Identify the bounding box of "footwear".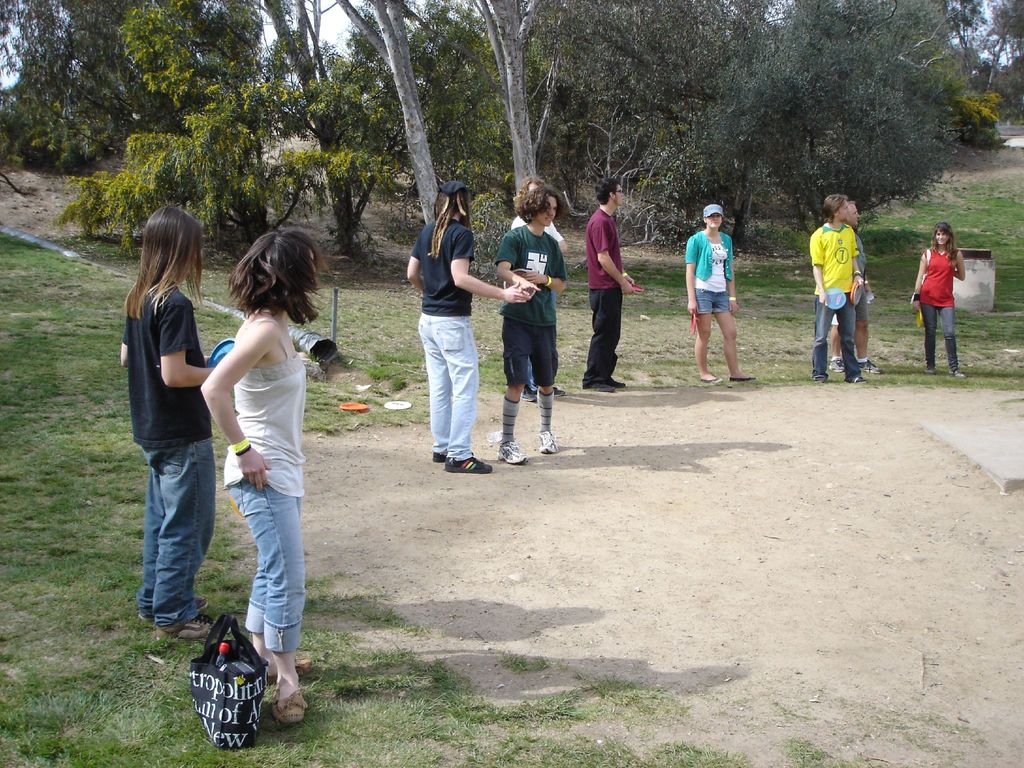
860 358 882 373.
